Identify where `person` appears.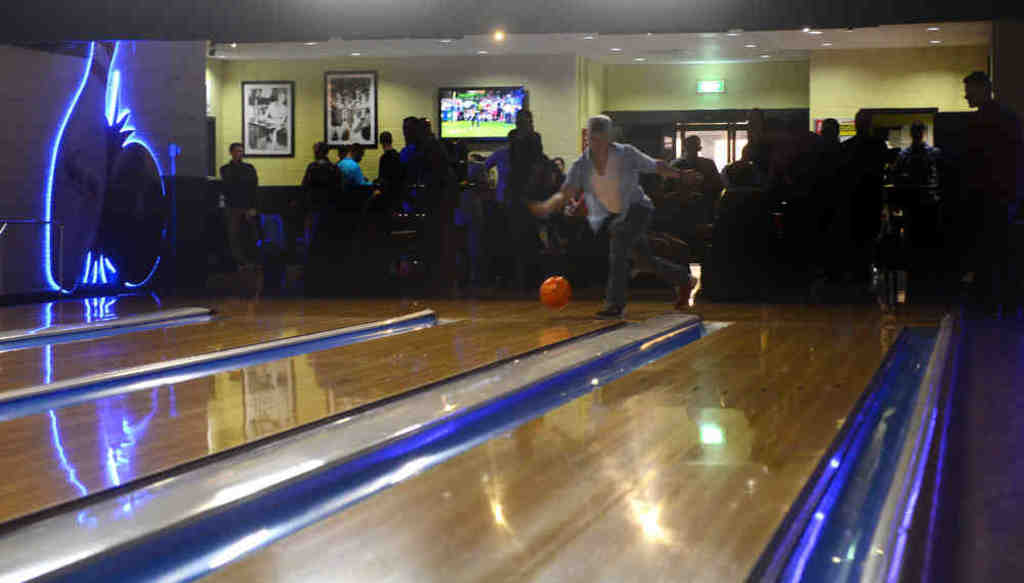
Appears at [516,113,705,329].
